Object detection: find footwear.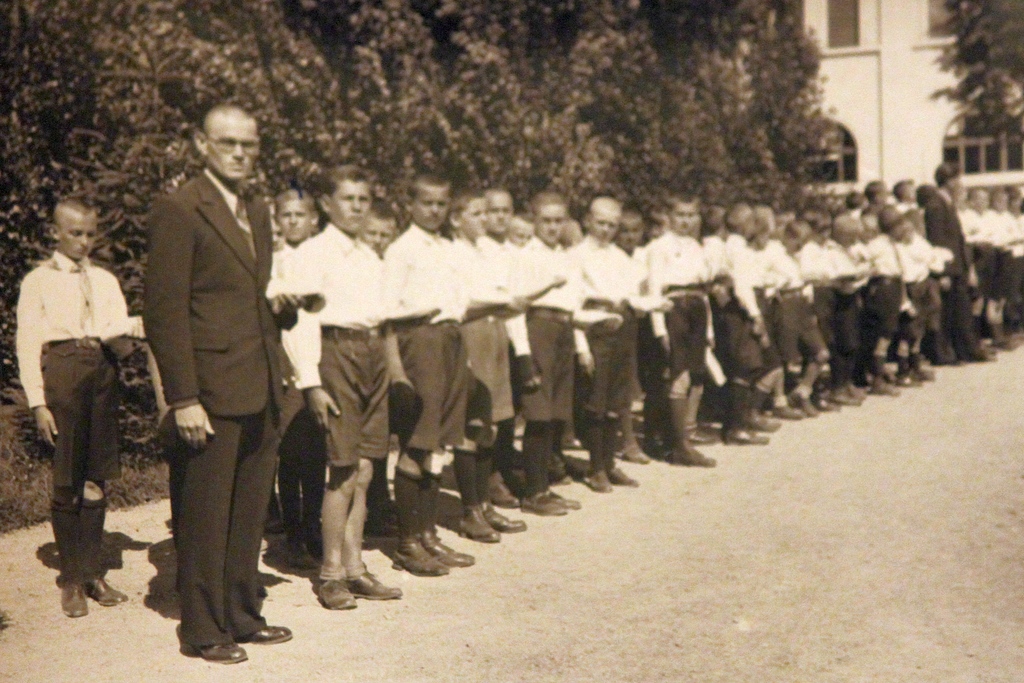
l=872, t=381, r=898, b=399.
